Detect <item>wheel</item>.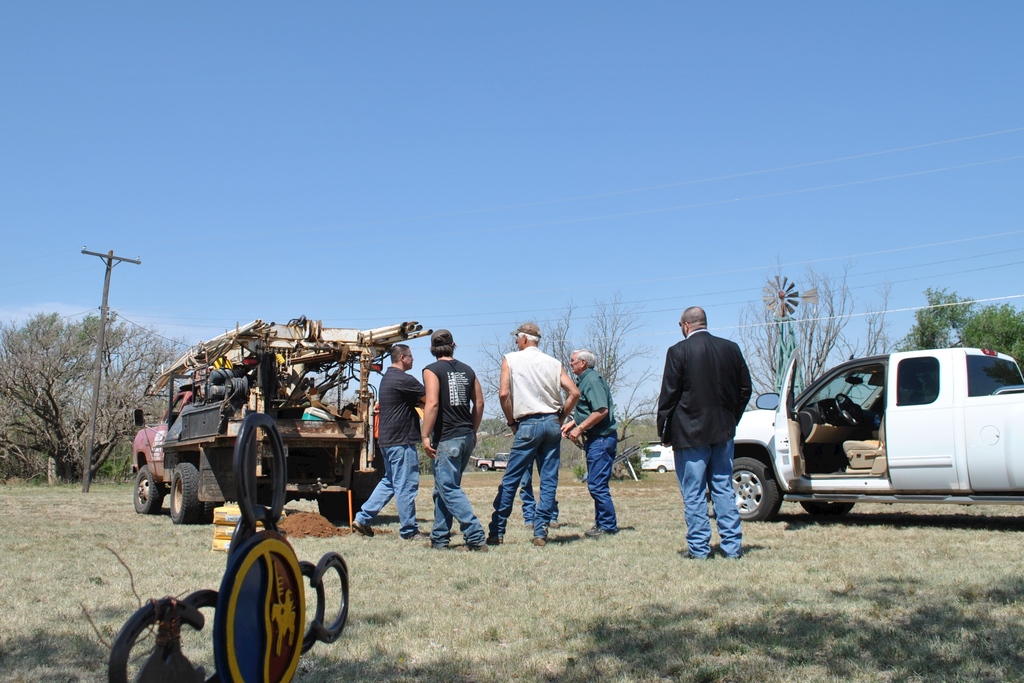
Detected at <region>202, 500, 223, 523</region>.
